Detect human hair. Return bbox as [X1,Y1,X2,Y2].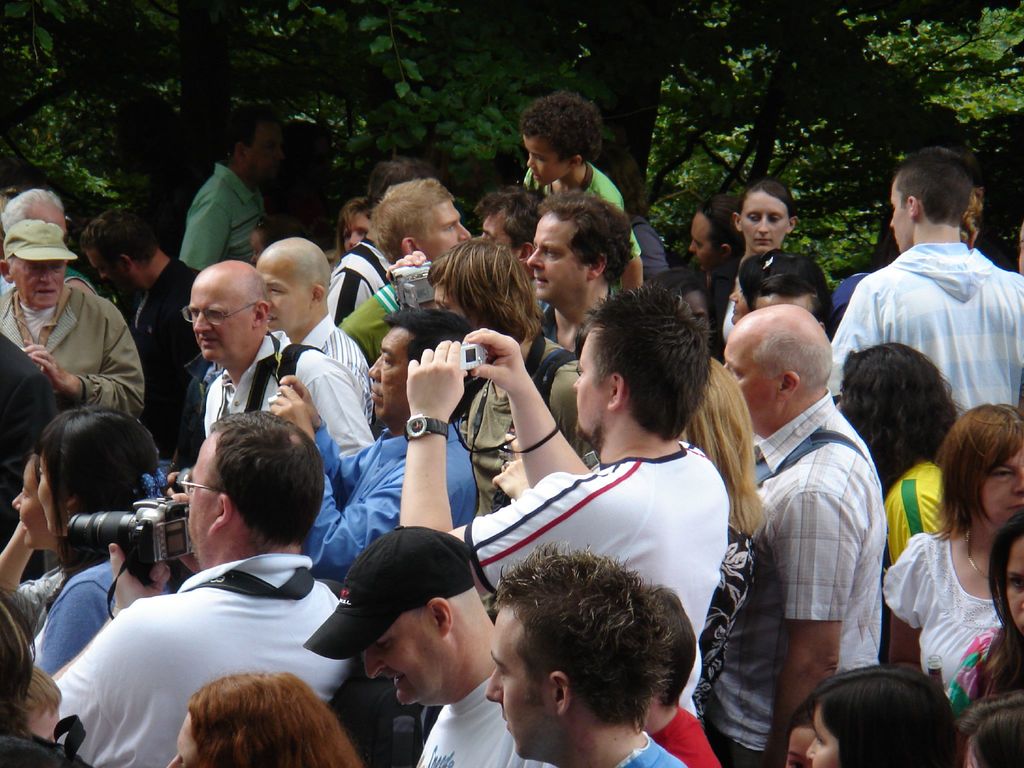
[492,540,676,729].
